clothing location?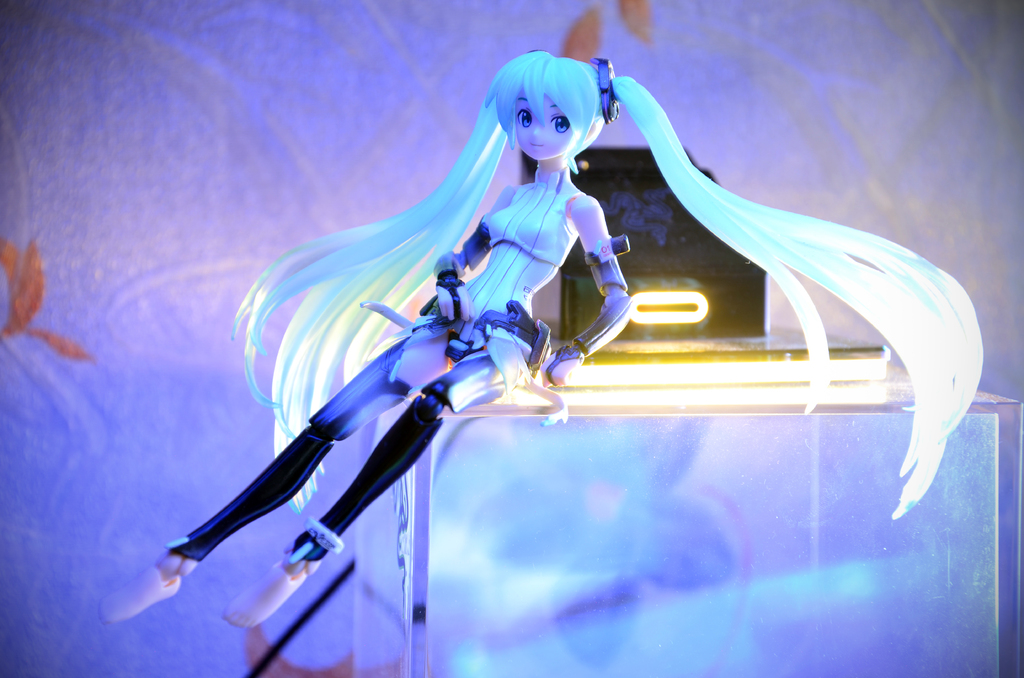
left=410, top=165, right=589, bottom=369
